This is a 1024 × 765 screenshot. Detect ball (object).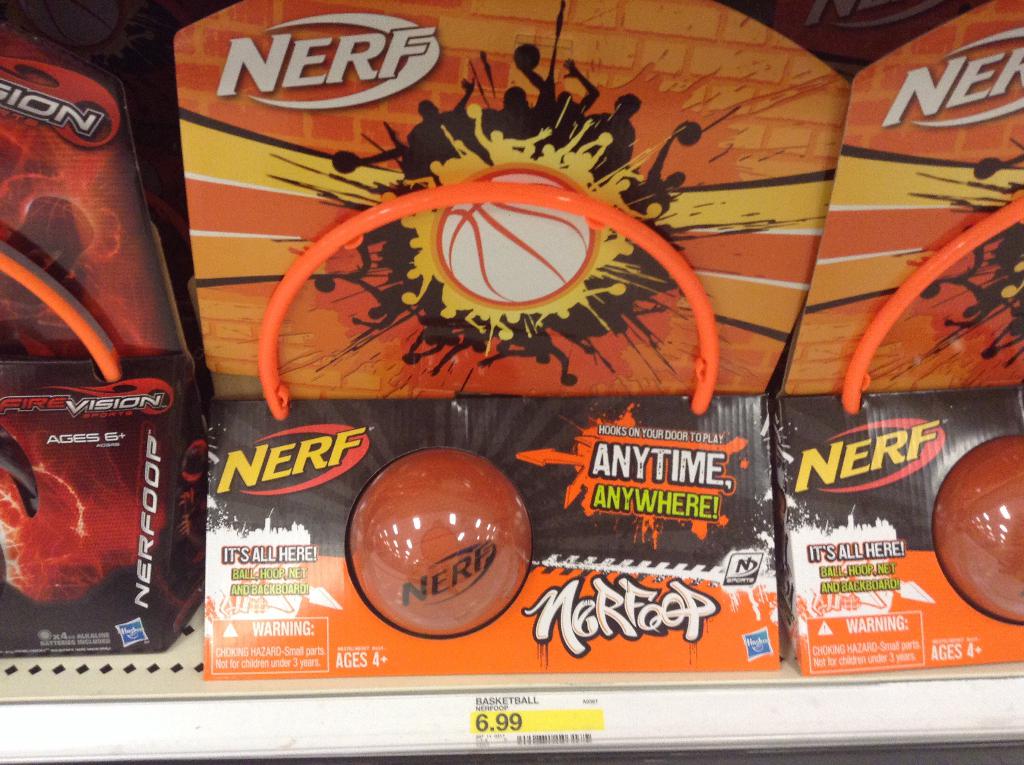
bbox(938, 434, 1023, 624).
